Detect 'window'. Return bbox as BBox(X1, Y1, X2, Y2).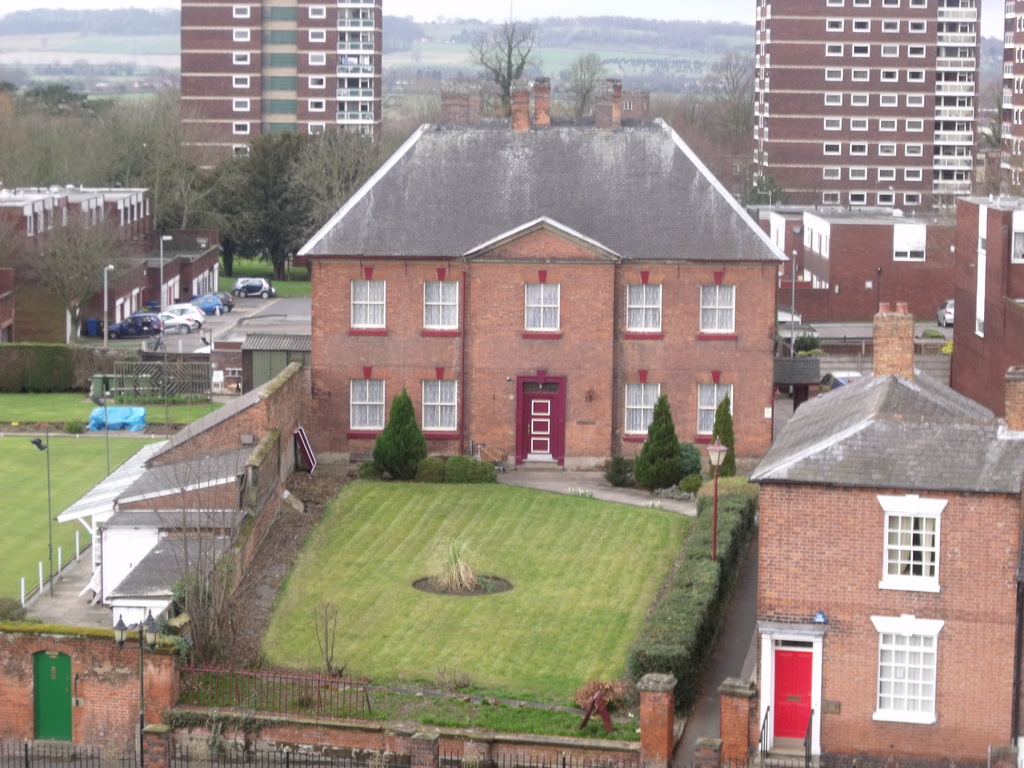
BBox(852, 93, 868, 106).
